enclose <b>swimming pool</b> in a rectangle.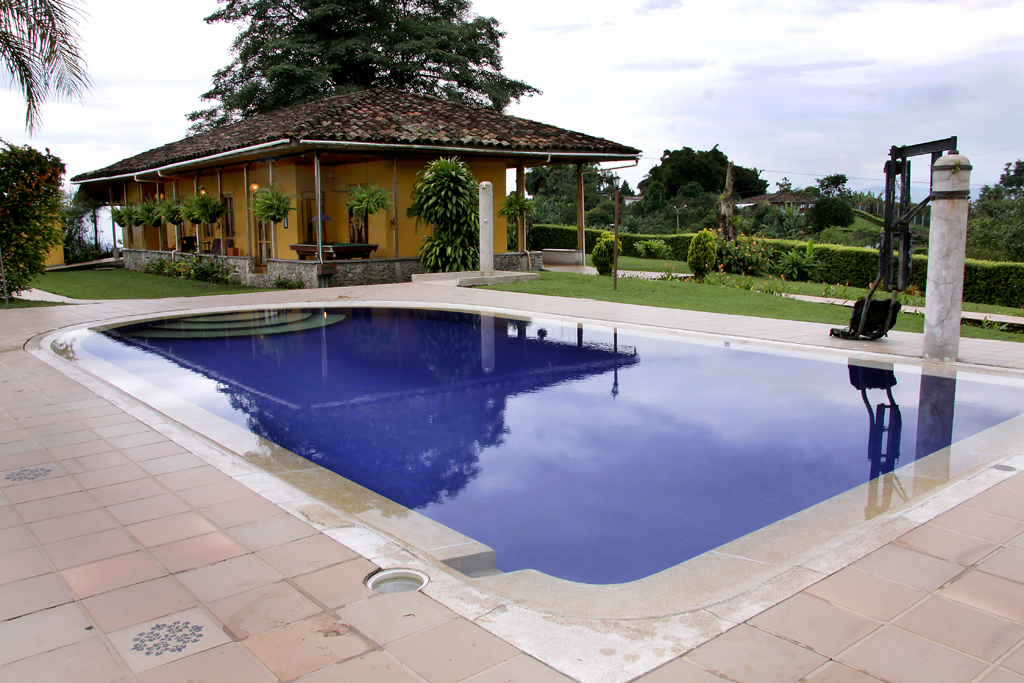
bbox=[37, 290, 908, 609].
